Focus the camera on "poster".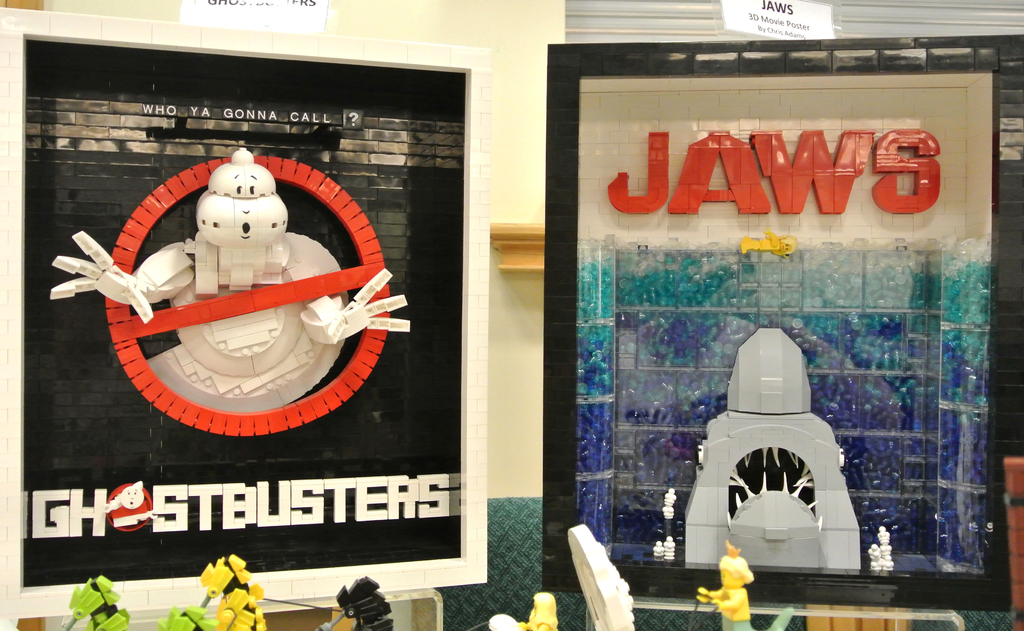
Focus region: [581, 70, 993, 573].
